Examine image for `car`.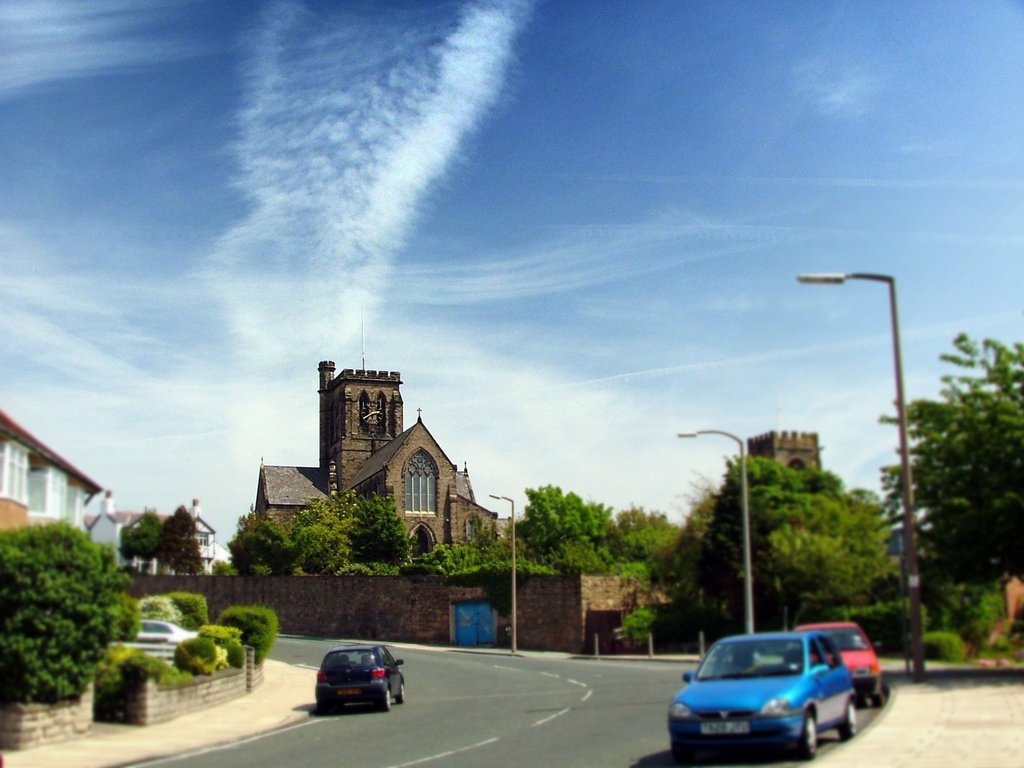
Examination result: 301:655:405:722.
